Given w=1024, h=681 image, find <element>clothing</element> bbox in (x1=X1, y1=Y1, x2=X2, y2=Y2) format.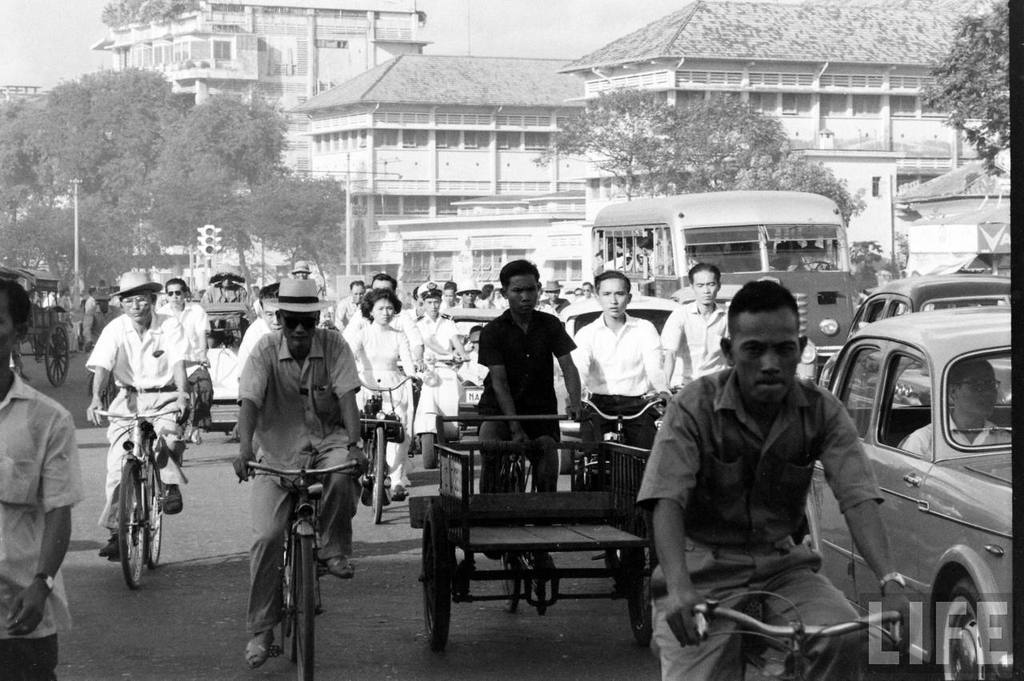
(x1=87, y1=305, x2=195, y2=531).
